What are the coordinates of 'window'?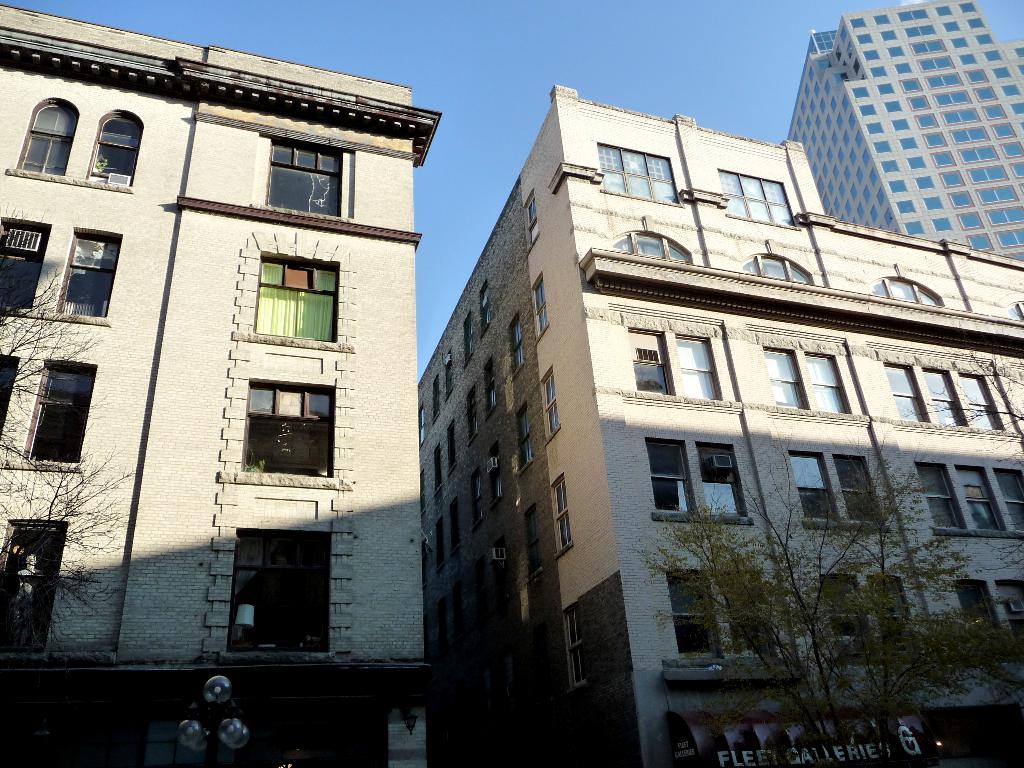
<bbox>960, 372, 1006, 430</bbox>.
